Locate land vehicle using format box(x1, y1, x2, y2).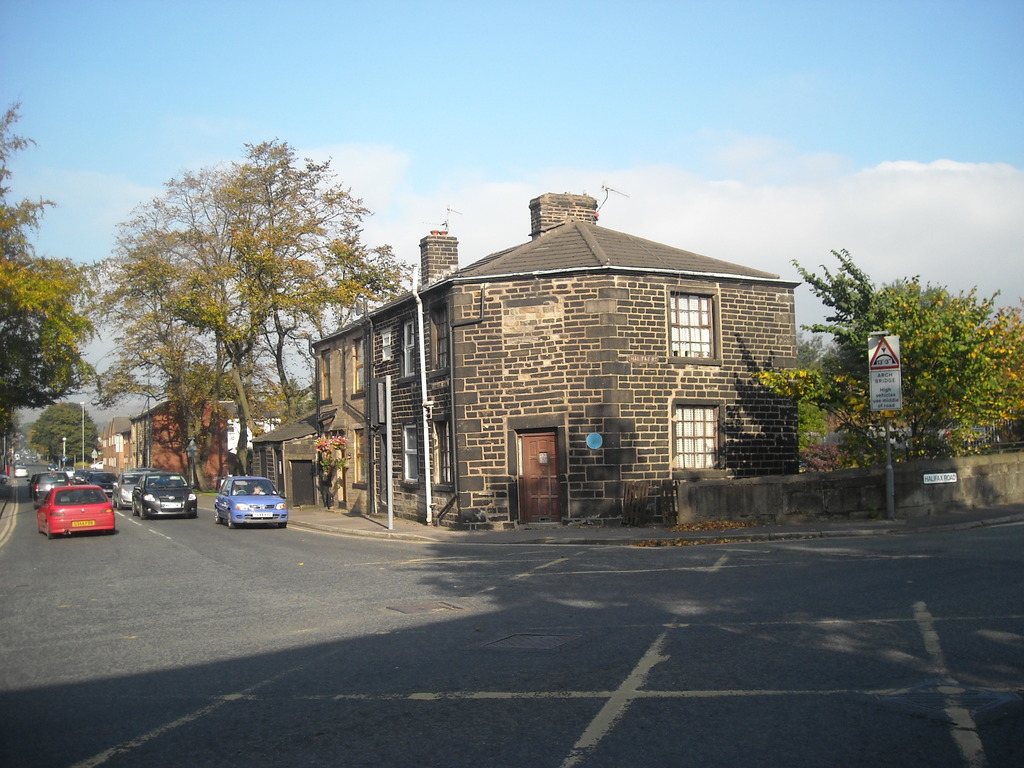
box(131, 470, 197, 519).
